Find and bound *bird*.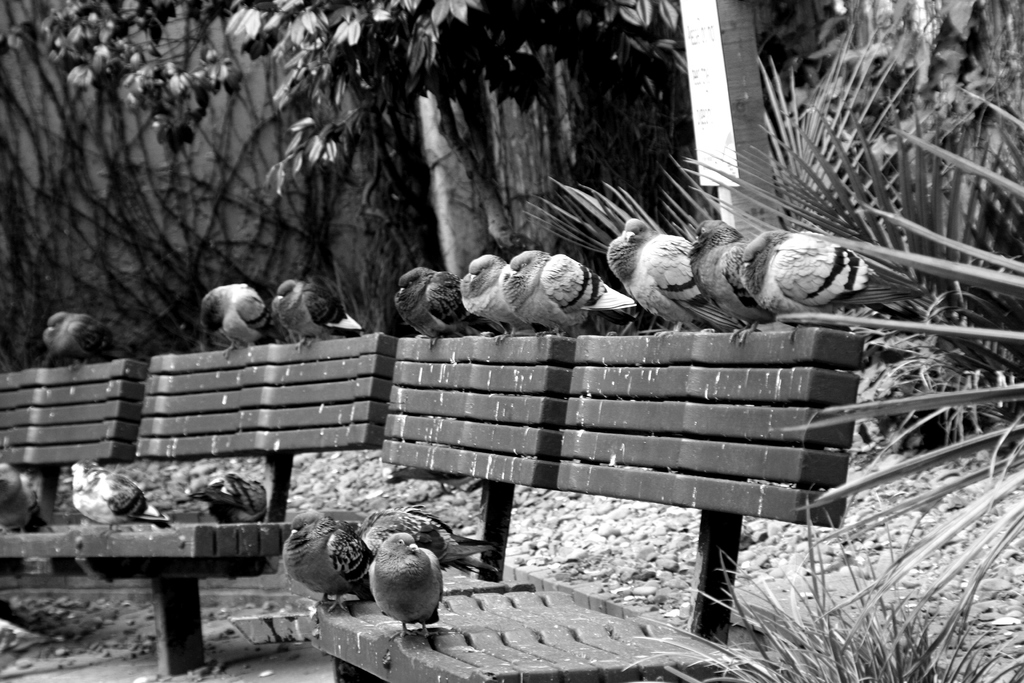
Bound: x1=499 y1=249 x2=635 y2=338.
